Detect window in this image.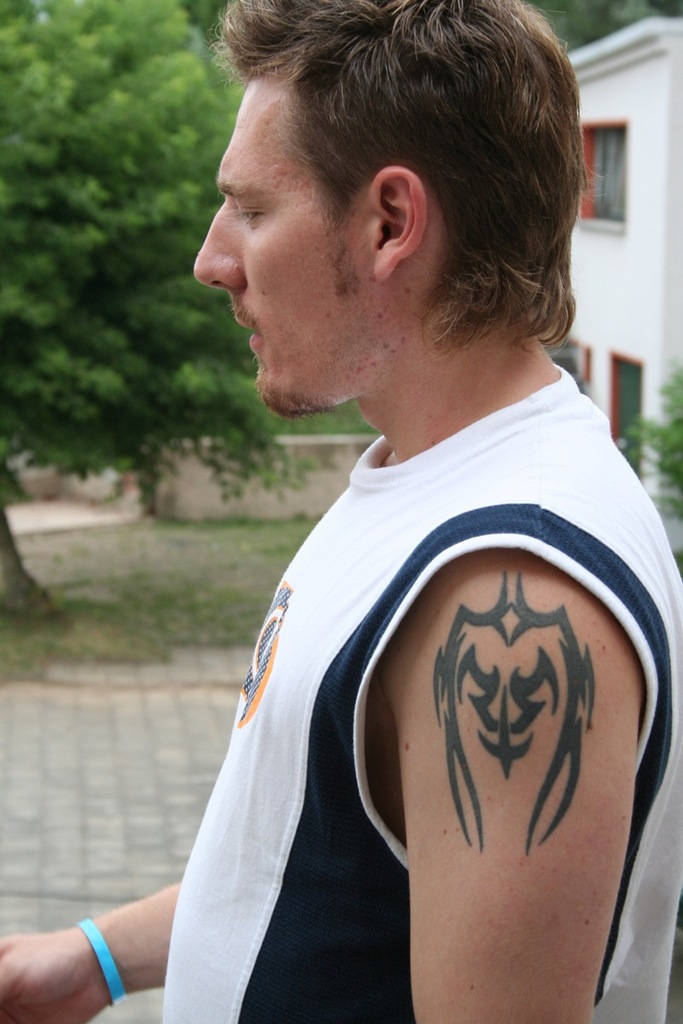
Detection: detection(609, 351, 651, 486).
